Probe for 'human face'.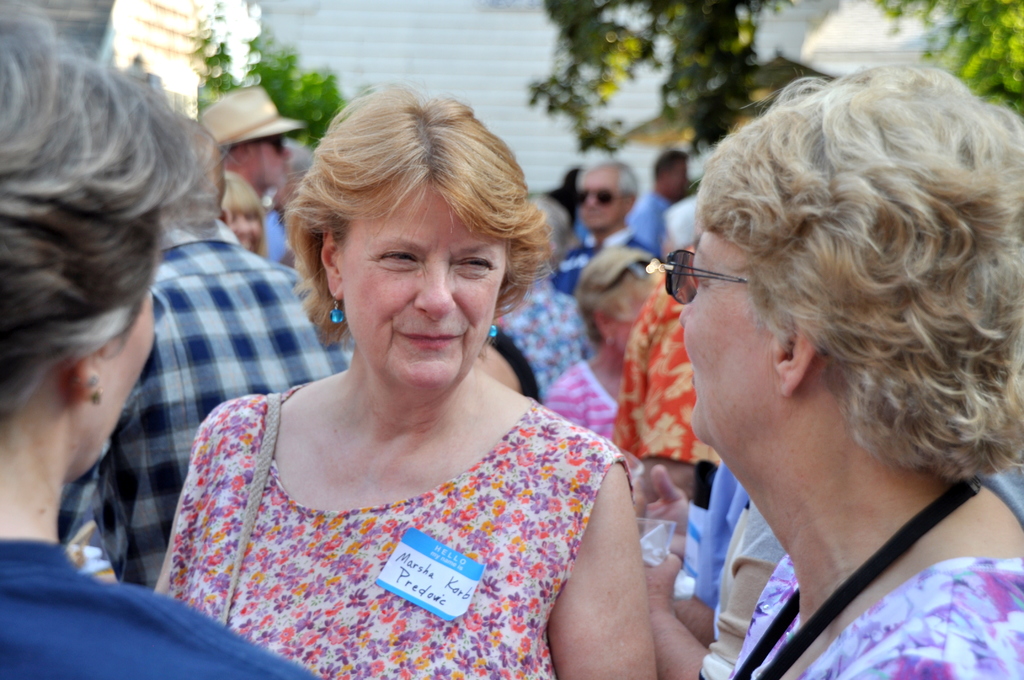
Probe result: detection(675, 219, 781, 444).
